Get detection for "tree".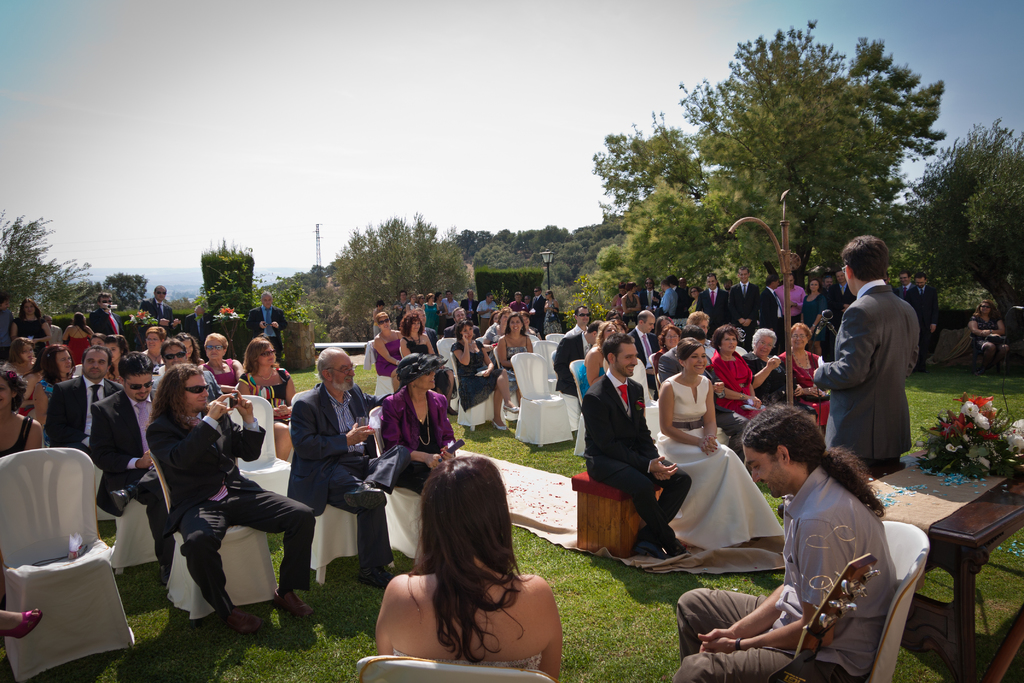
Detection: 668:38:959:294.
